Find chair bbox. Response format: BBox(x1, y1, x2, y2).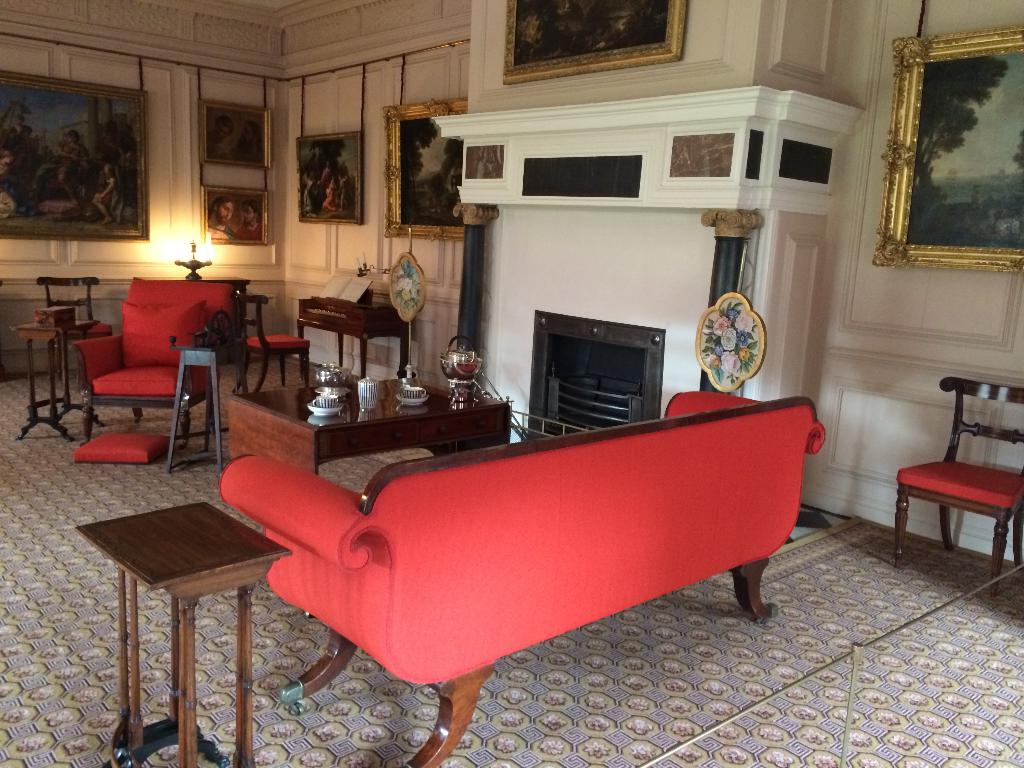
BBox(34, 273, 109, 383).
